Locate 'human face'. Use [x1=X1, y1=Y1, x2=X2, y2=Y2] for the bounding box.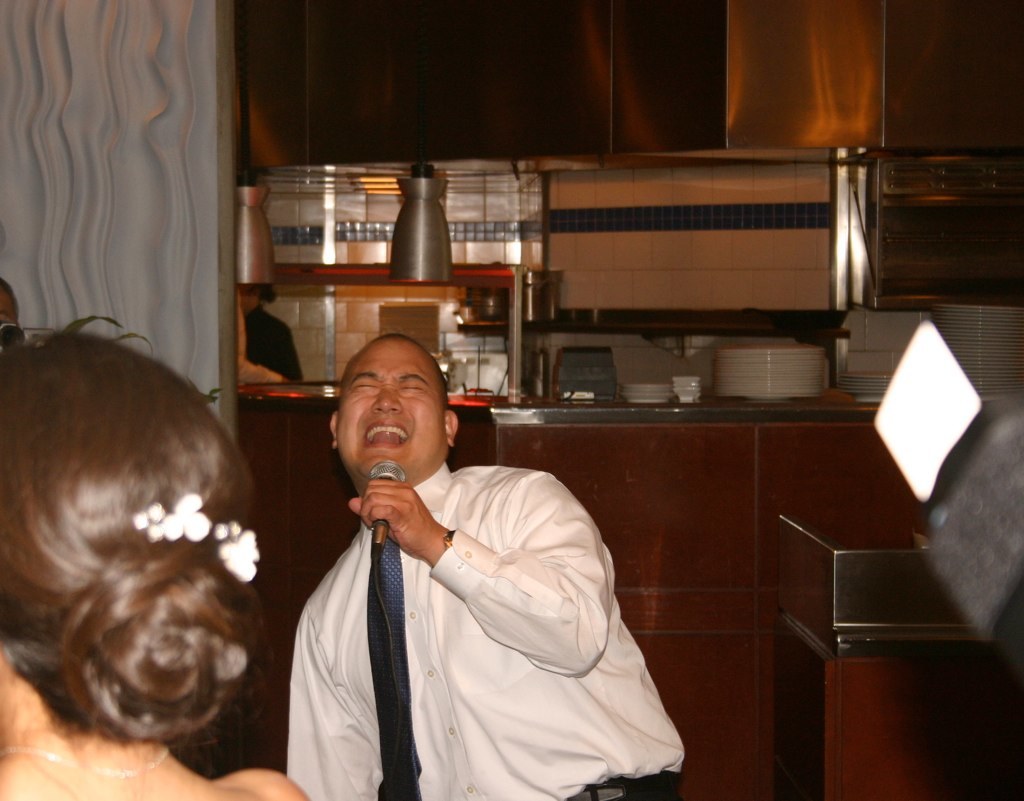
[x1=335, y1=330, x2=445, y2=483].
